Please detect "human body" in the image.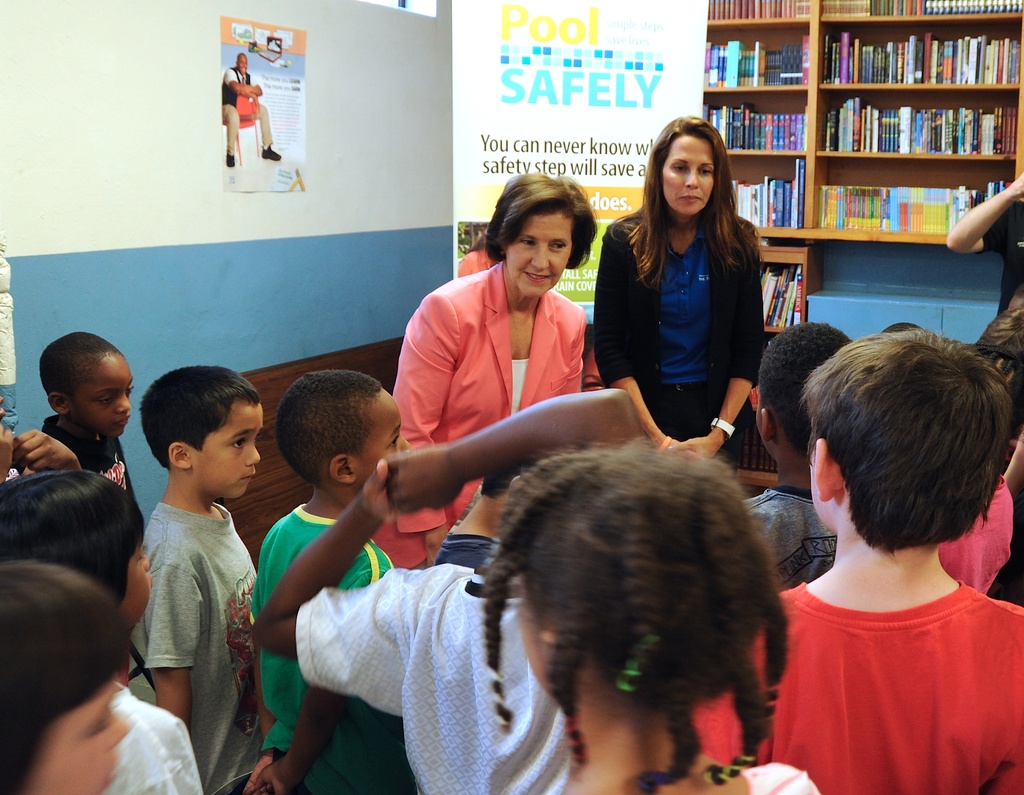
[682,564,1023,792].
